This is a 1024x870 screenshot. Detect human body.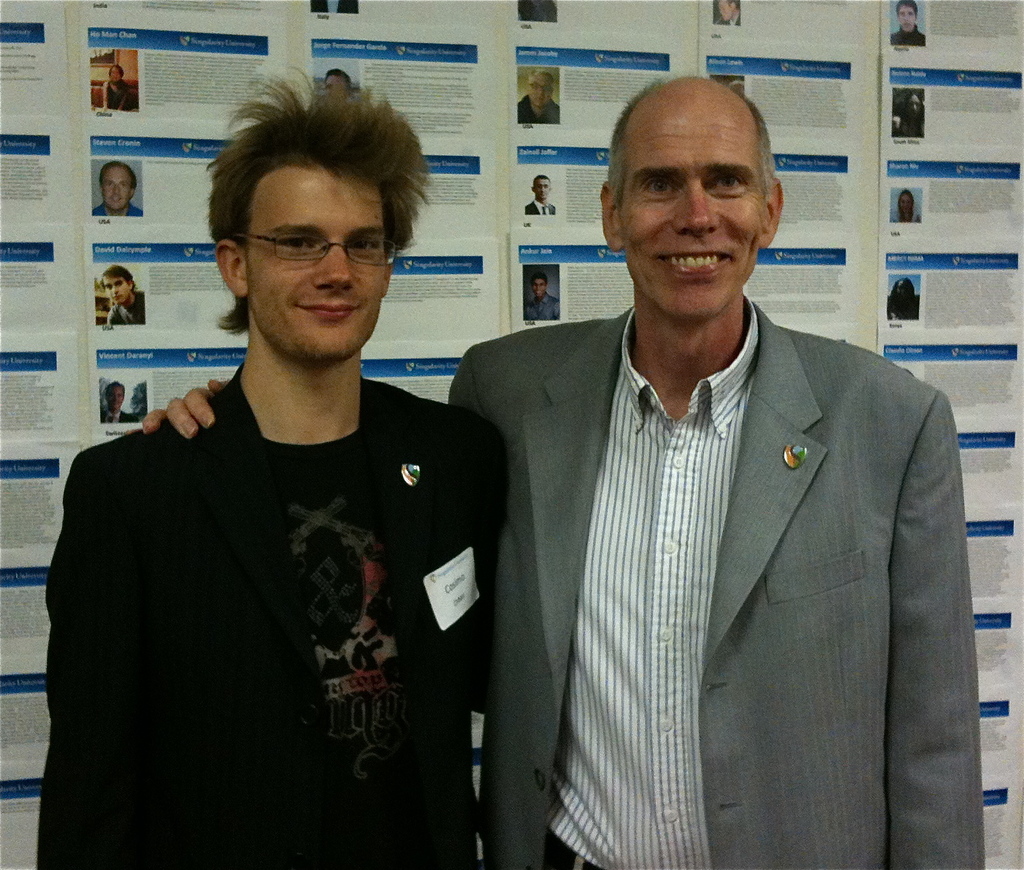
{"left": 93, "top": 204, "right": 145, "bottom": 216}.
